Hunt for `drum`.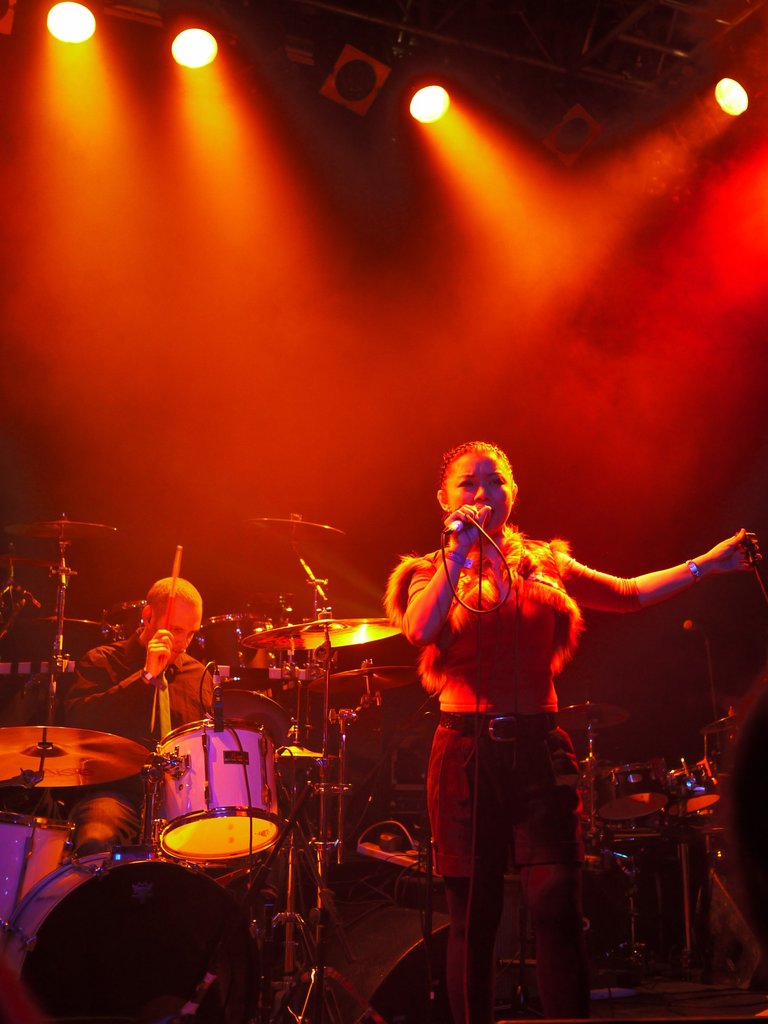
Hunted down at 585,778,678,900.
